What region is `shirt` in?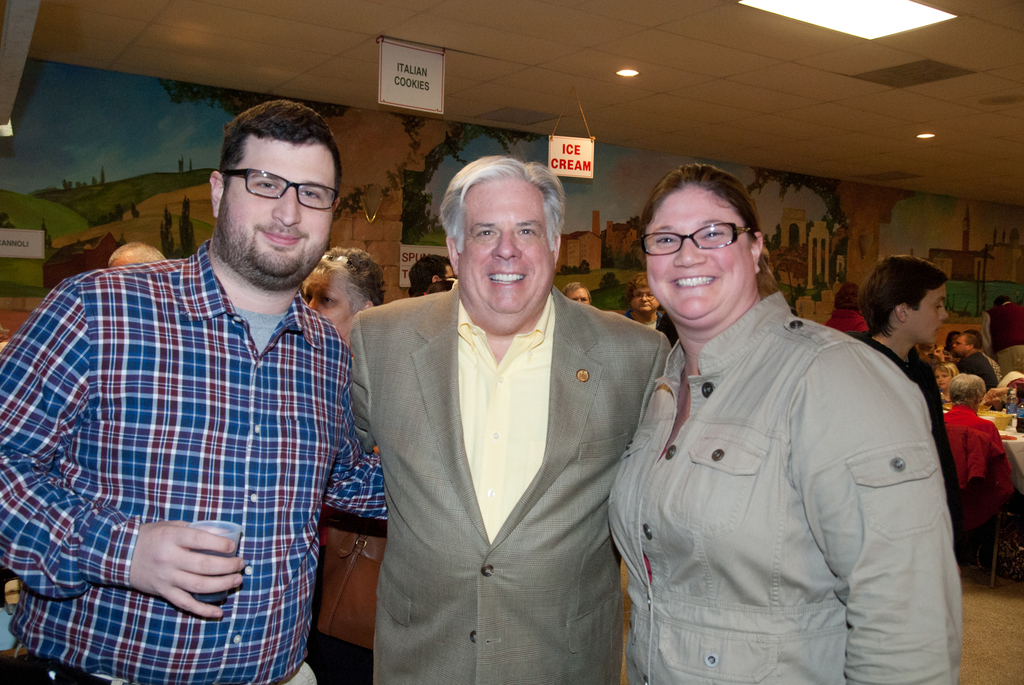
crop(456, 302, 556, 543).
